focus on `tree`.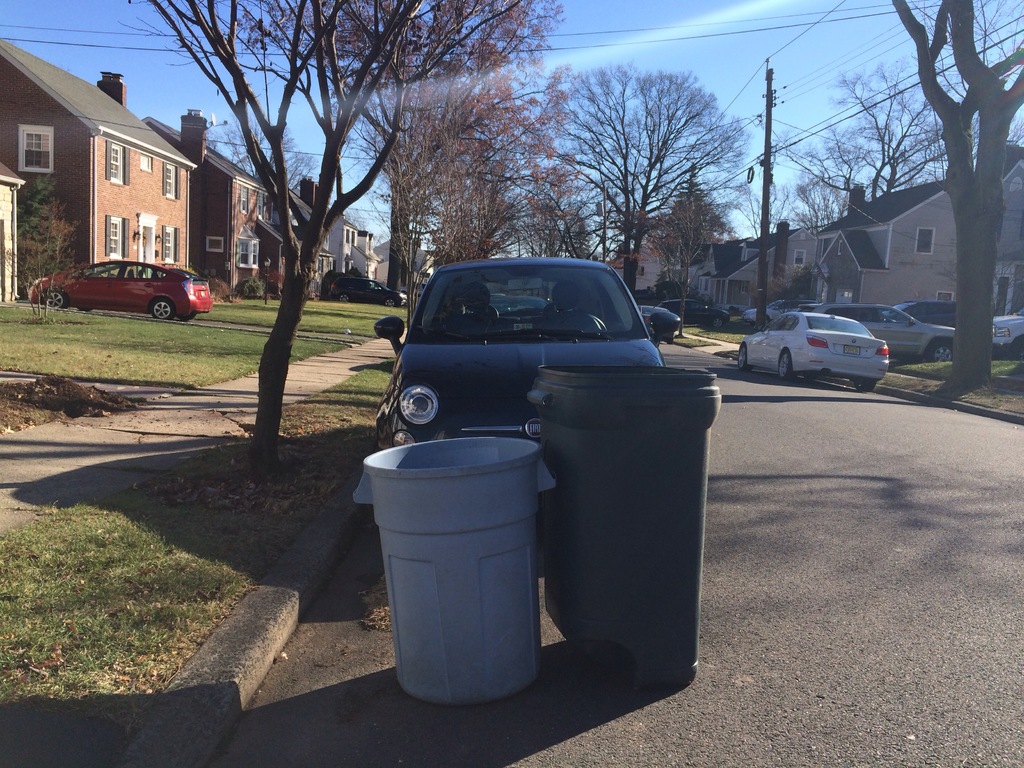
Focused at x1=880 y1=0 x2=1021 y2=383.
